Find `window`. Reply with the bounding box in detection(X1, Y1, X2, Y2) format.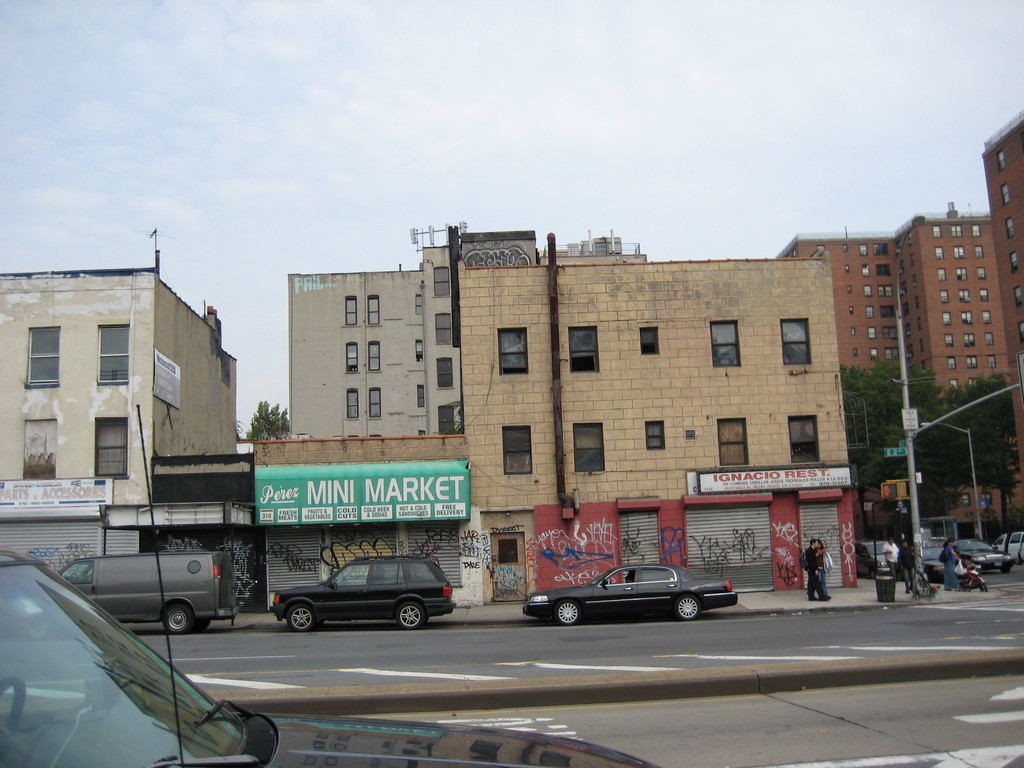
detection(882, 344, 900, 362).
